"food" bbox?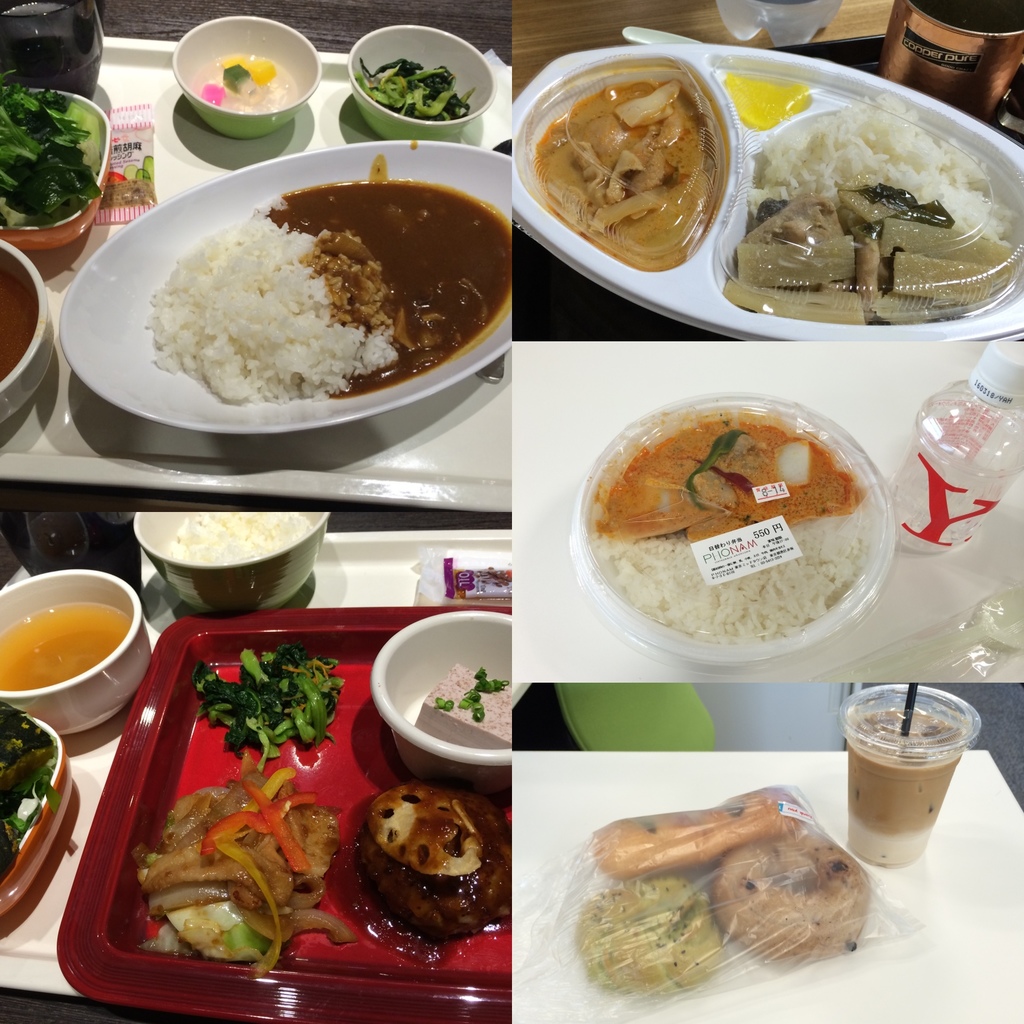
0/704/65/902
